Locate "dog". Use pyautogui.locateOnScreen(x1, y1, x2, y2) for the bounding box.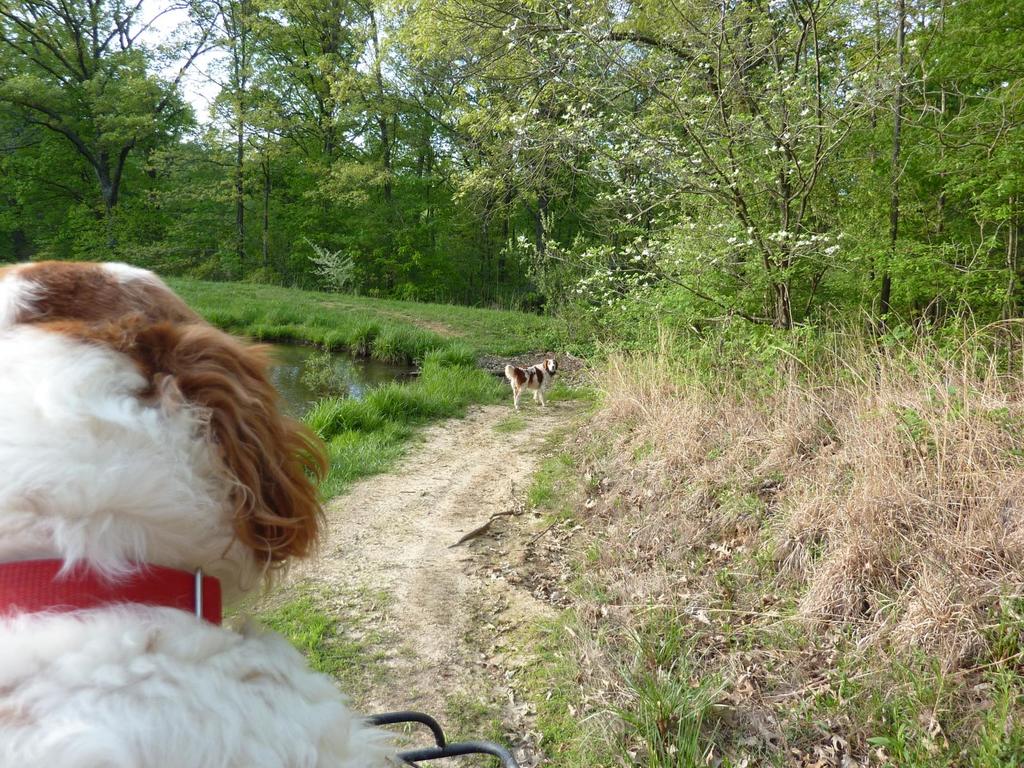
pyautogui.locateOnScreen(0, 262, 423, 767).
